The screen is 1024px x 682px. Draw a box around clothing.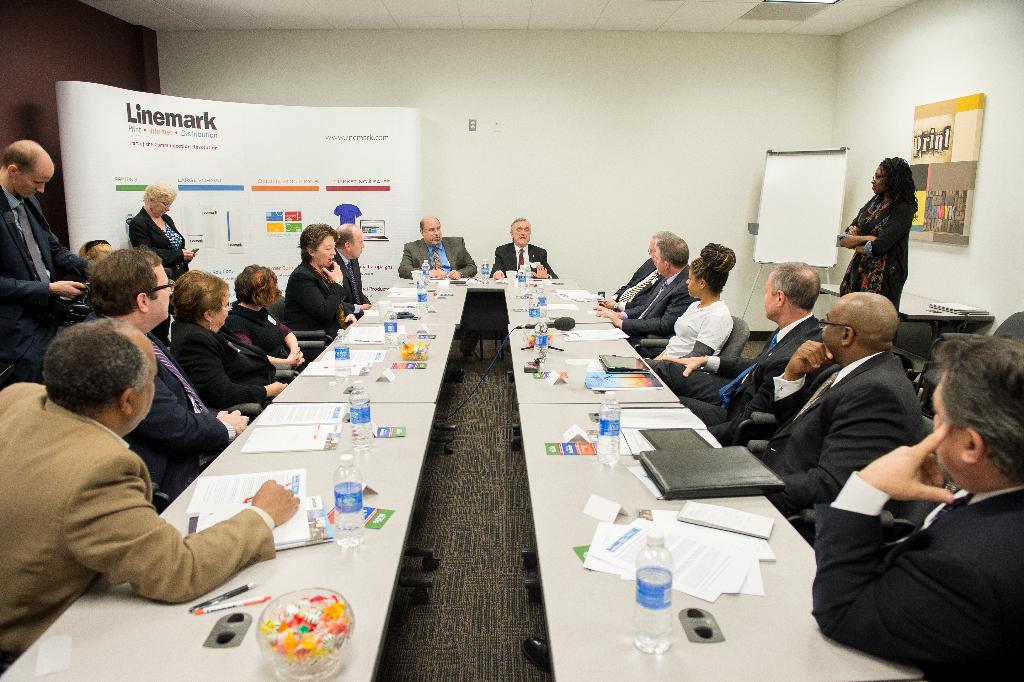
rect(125, 206, 192, 277).
